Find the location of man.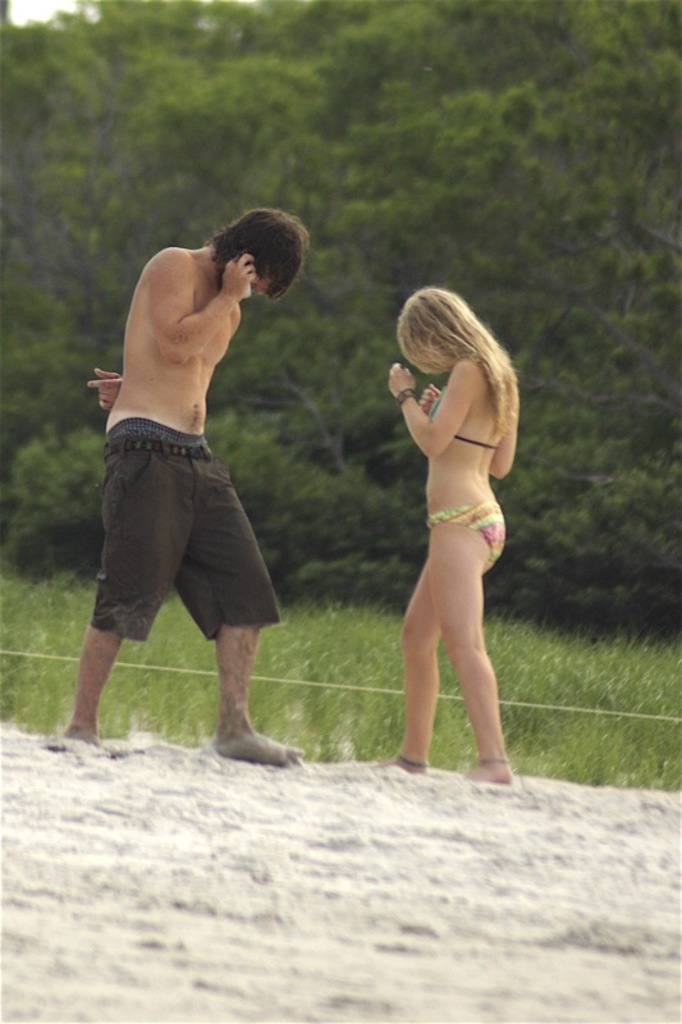
Location: select_region(54, 172, 315, 788).
